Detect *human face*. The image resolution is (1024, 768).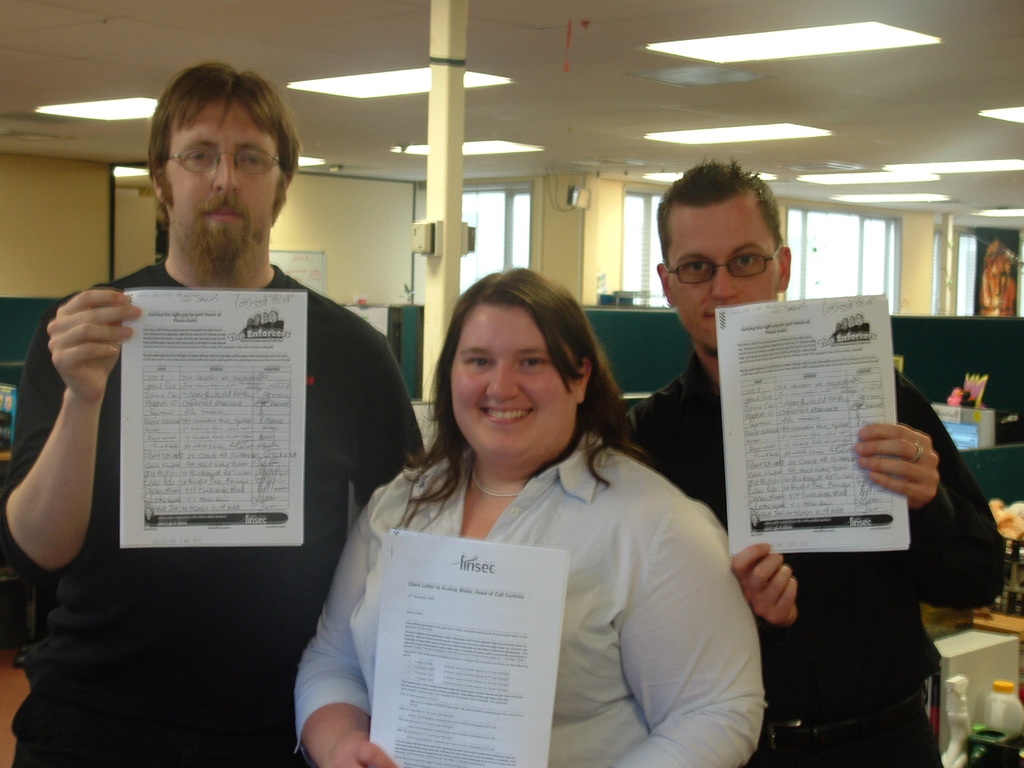
l=165, t=93, r=281, b=265.
